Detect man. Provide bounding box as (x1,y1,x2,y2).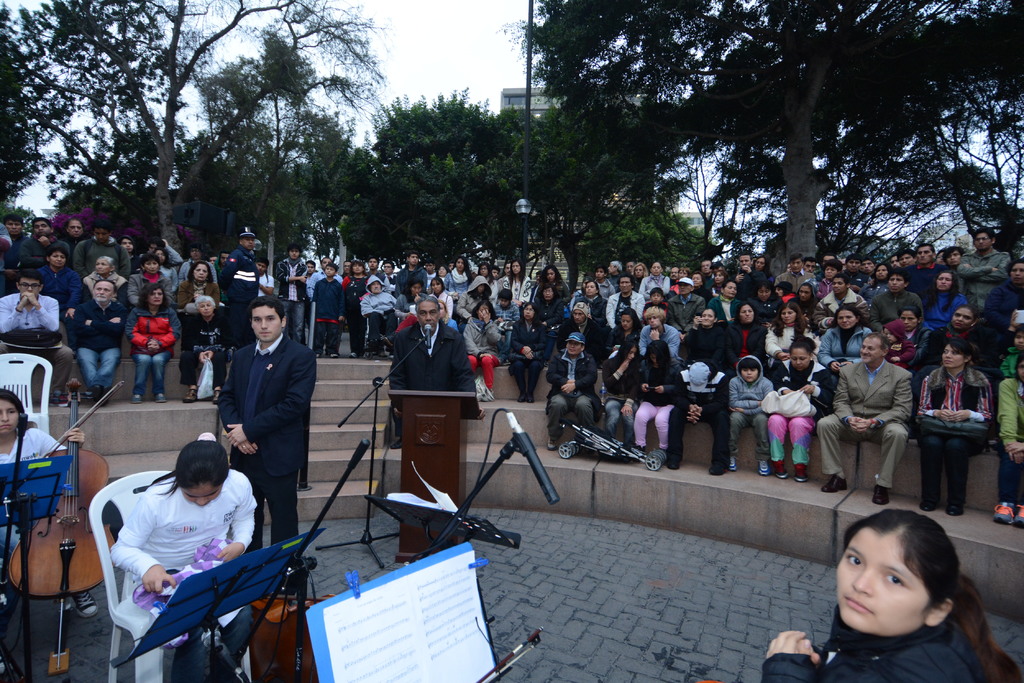
(63,218,86,250).
